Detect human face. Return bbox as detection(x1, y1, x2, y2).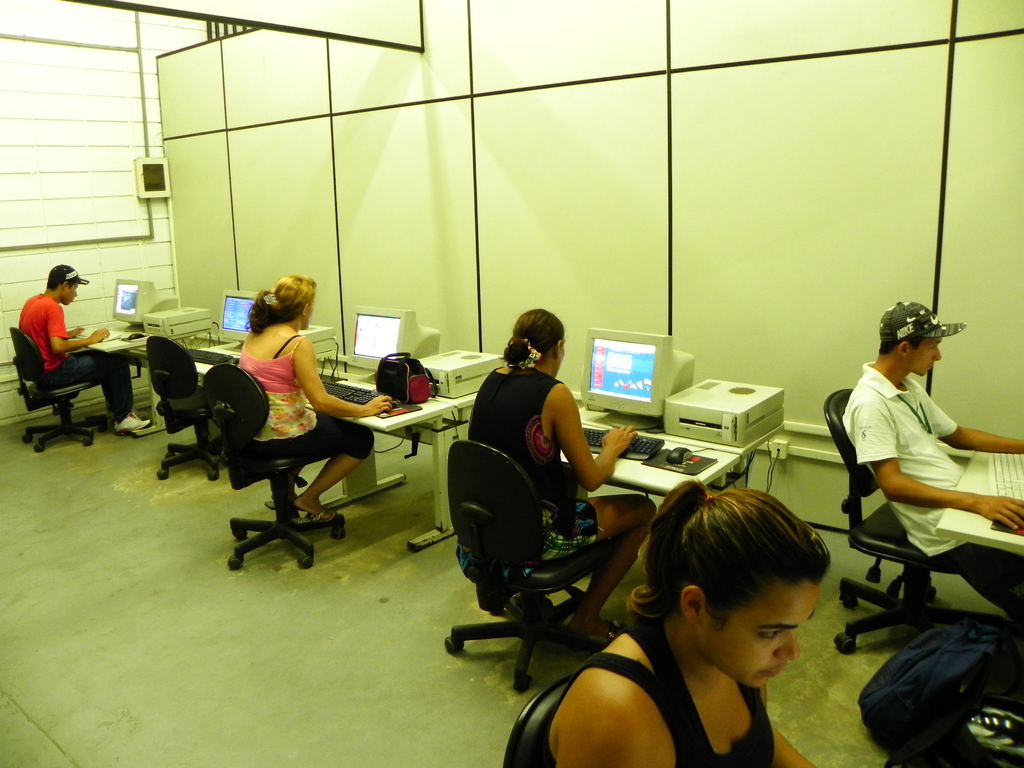
detection(905, 339, 942, 376).
